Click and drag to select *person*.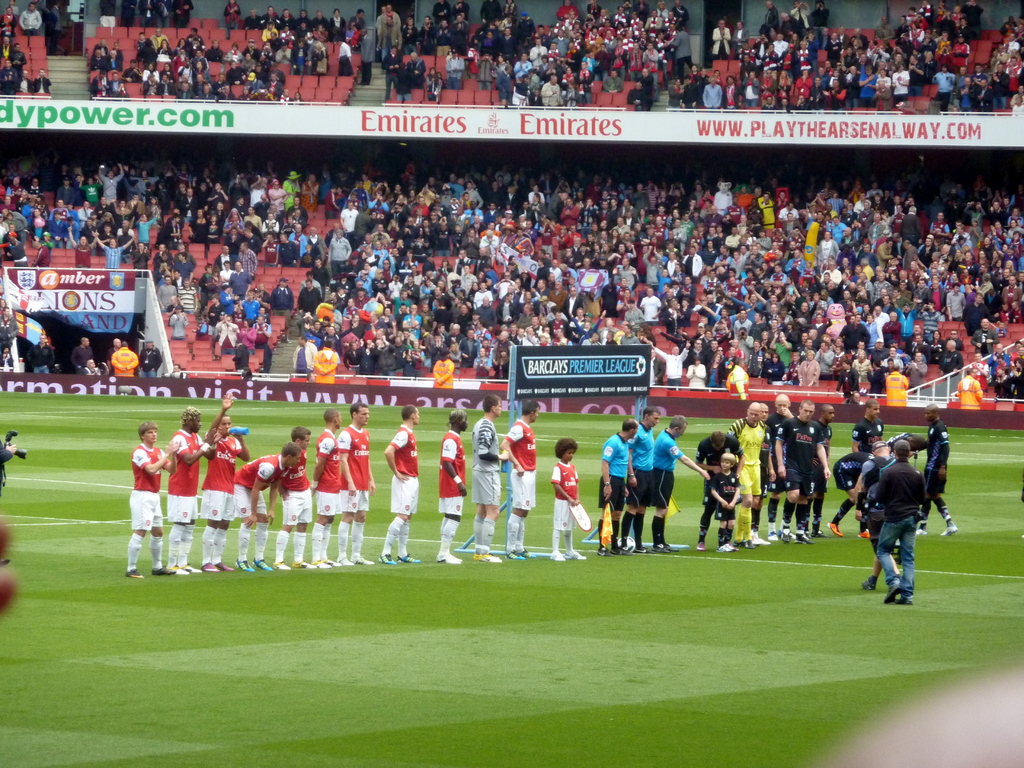
Selection: 598/417/638/554.
